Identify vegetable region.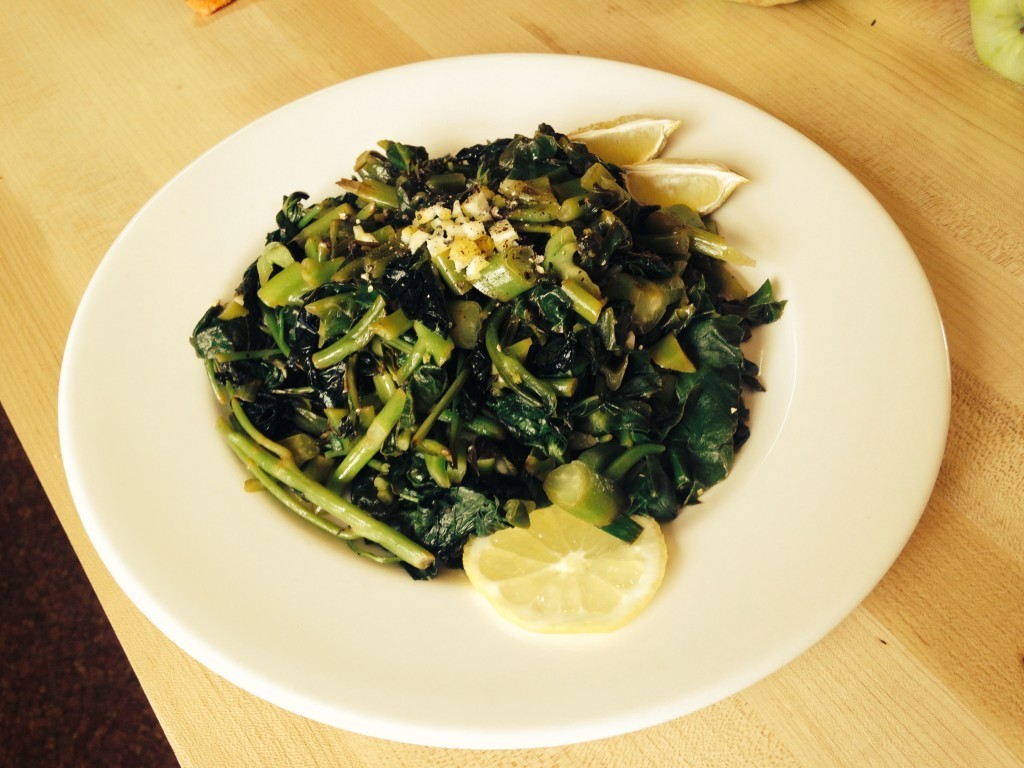
Region: 189 123 785 582.
